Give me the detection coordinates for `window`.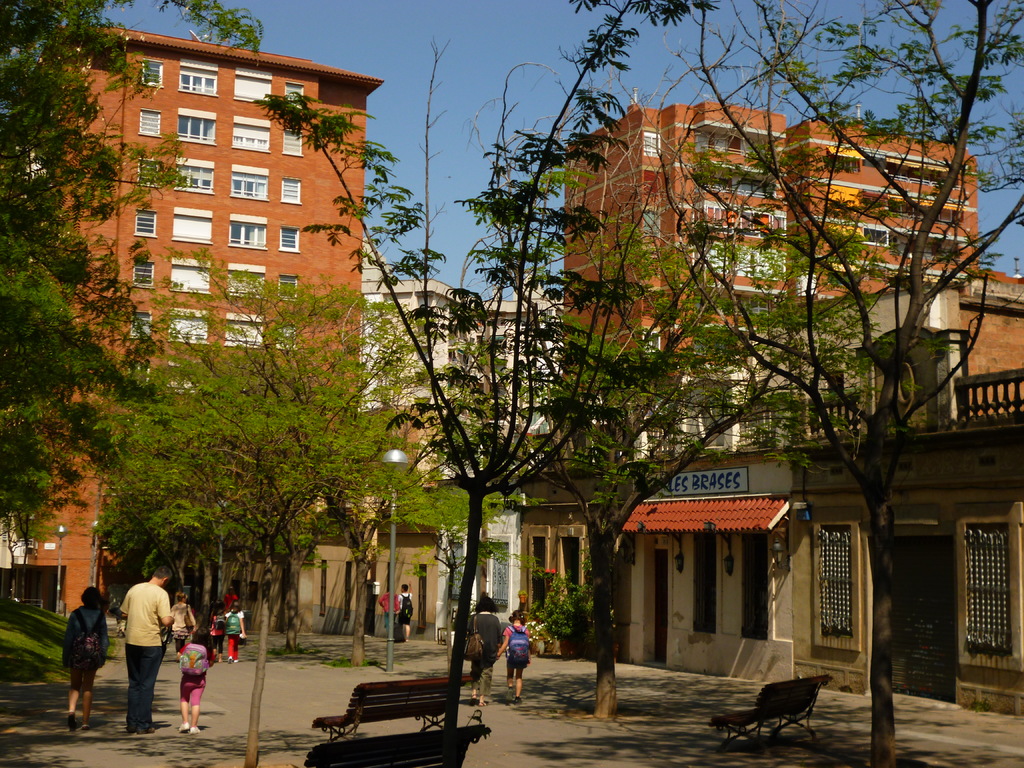
box(171, 265, 211, 290).
